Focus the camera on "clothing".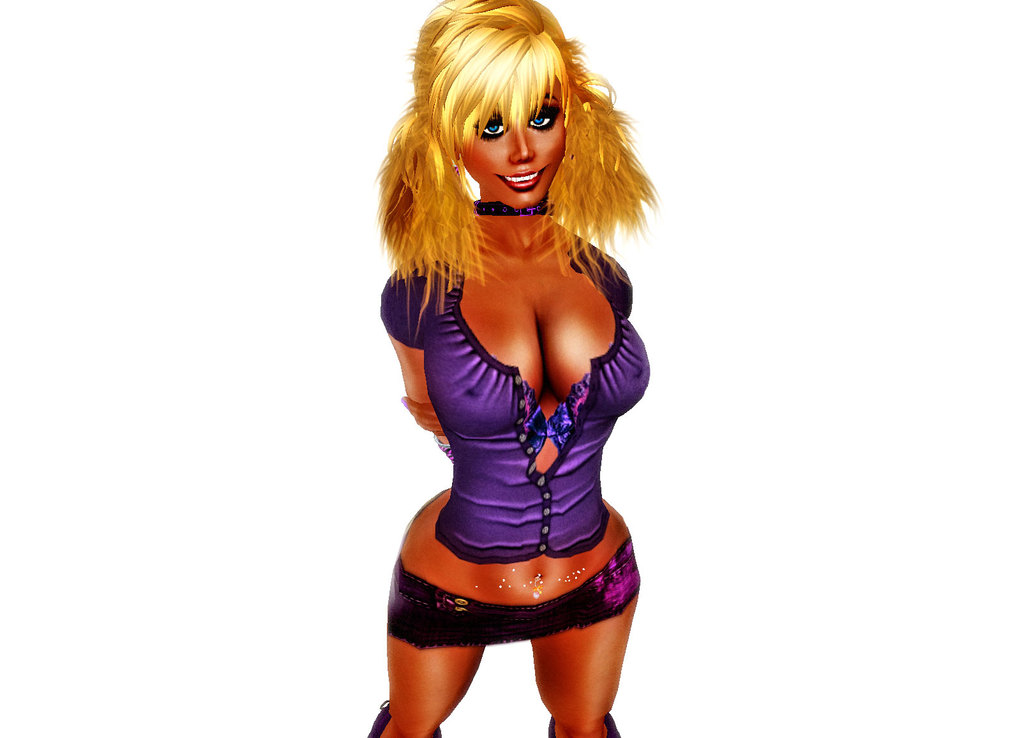
Focus region: pyautogui.locateOnScreen(377, 209, 649, 641).
